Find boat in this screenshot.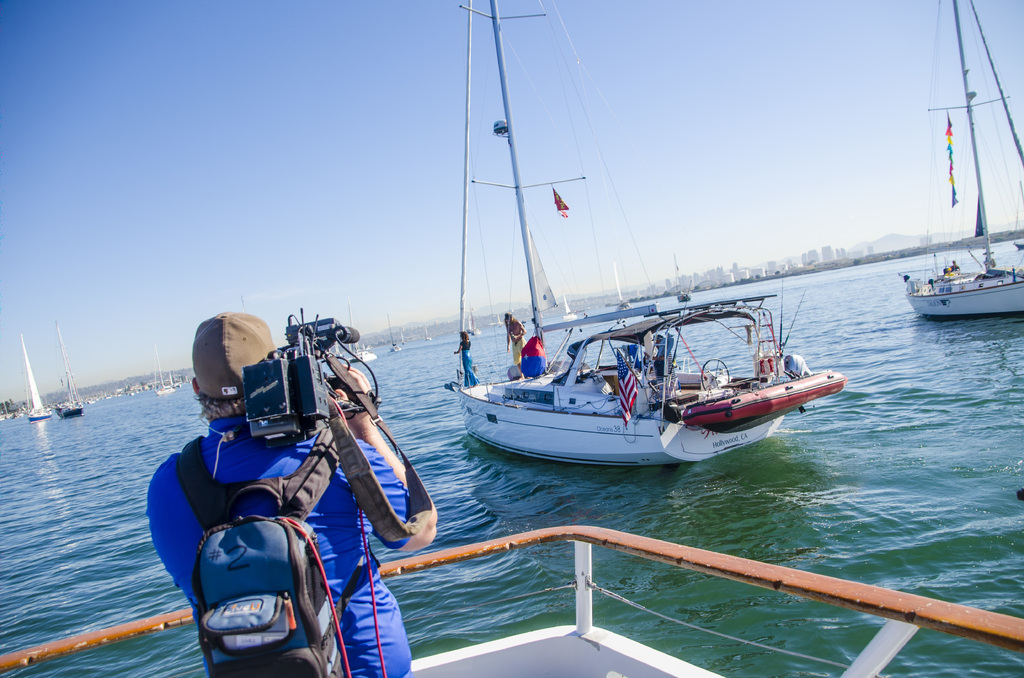
The bounding box for boat is [left=895, top=0, right=1023, bottom=321].
